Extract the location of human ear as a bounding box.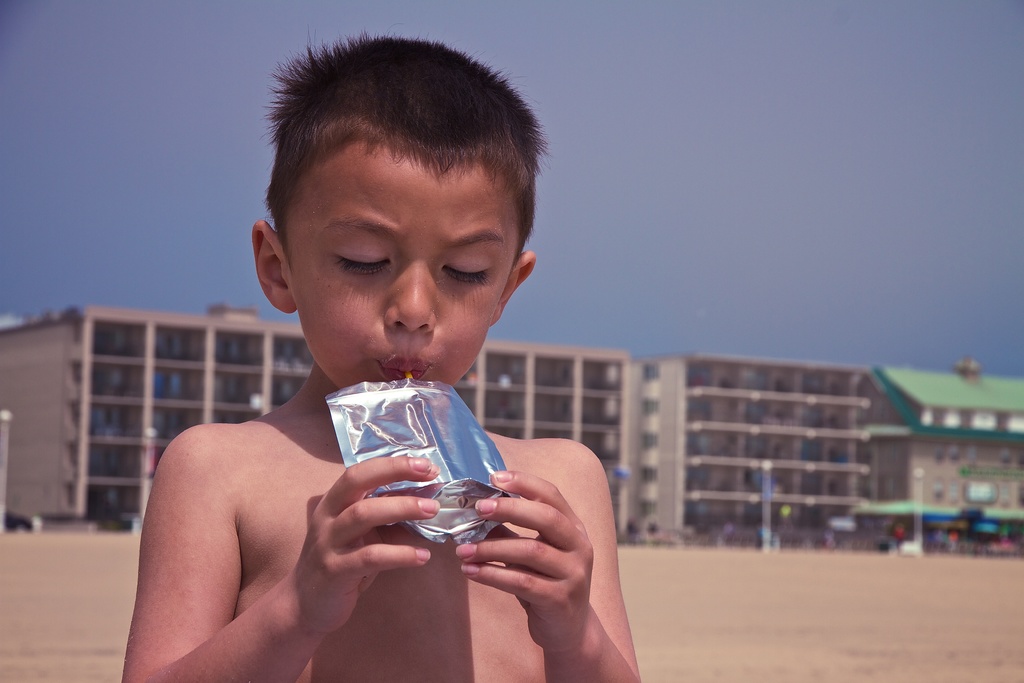
(493, 249, 539, 325).
